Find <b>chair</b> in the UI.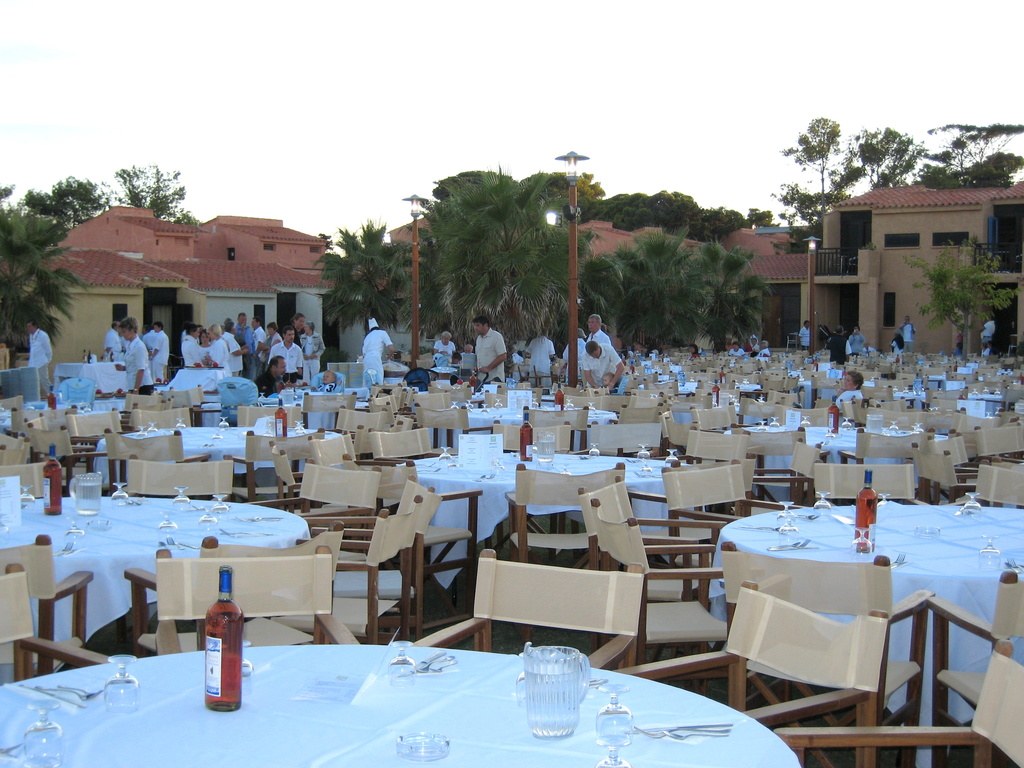
UI element at {"left": 303, "top": 474, "right": 439, "bottom": 648}.
